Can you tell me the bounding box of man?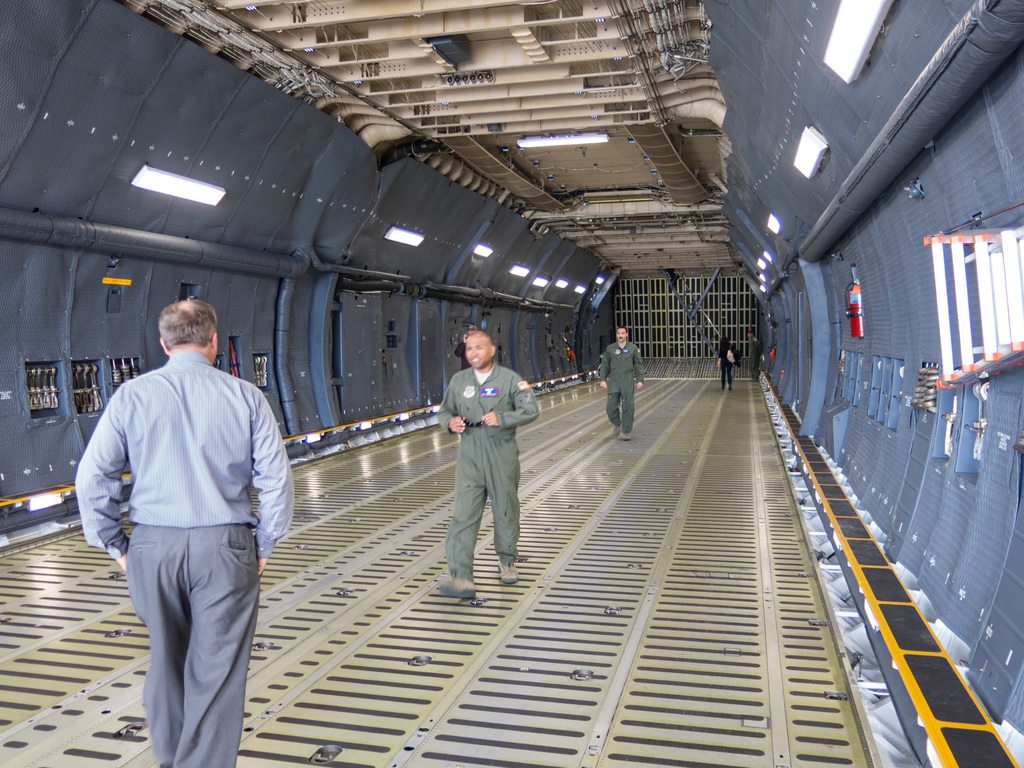
locate(438, 331, 542, 603).
